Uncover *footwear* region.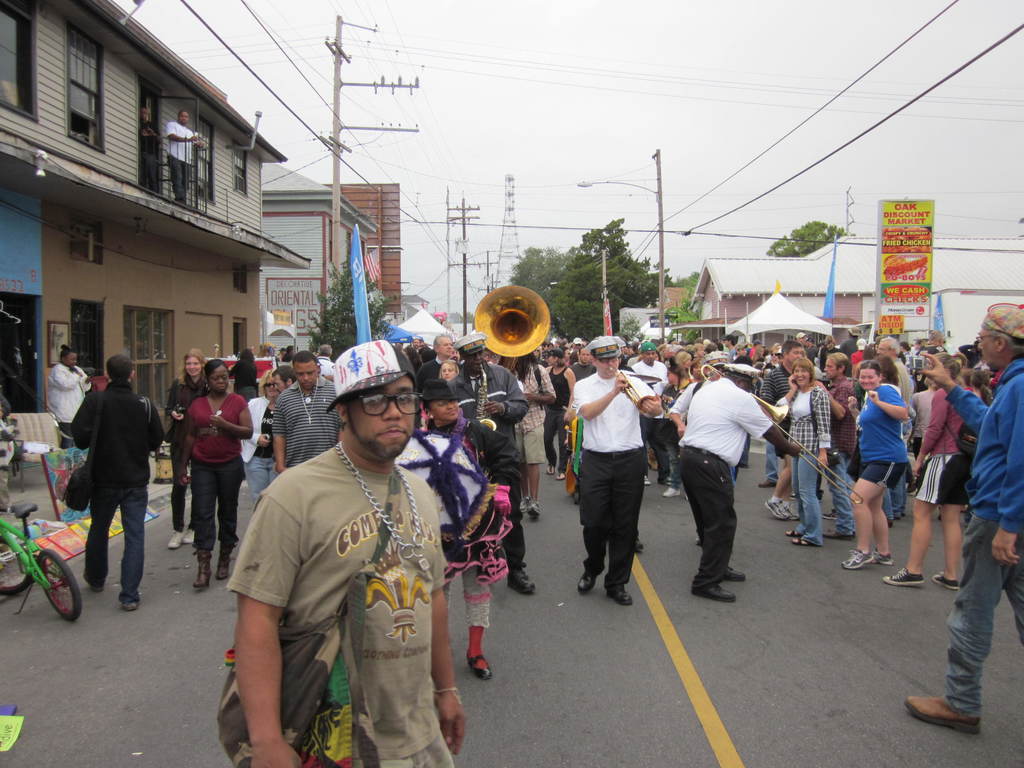
Uncovered: <bbox>871, 546, 895, 569</bbox>.
